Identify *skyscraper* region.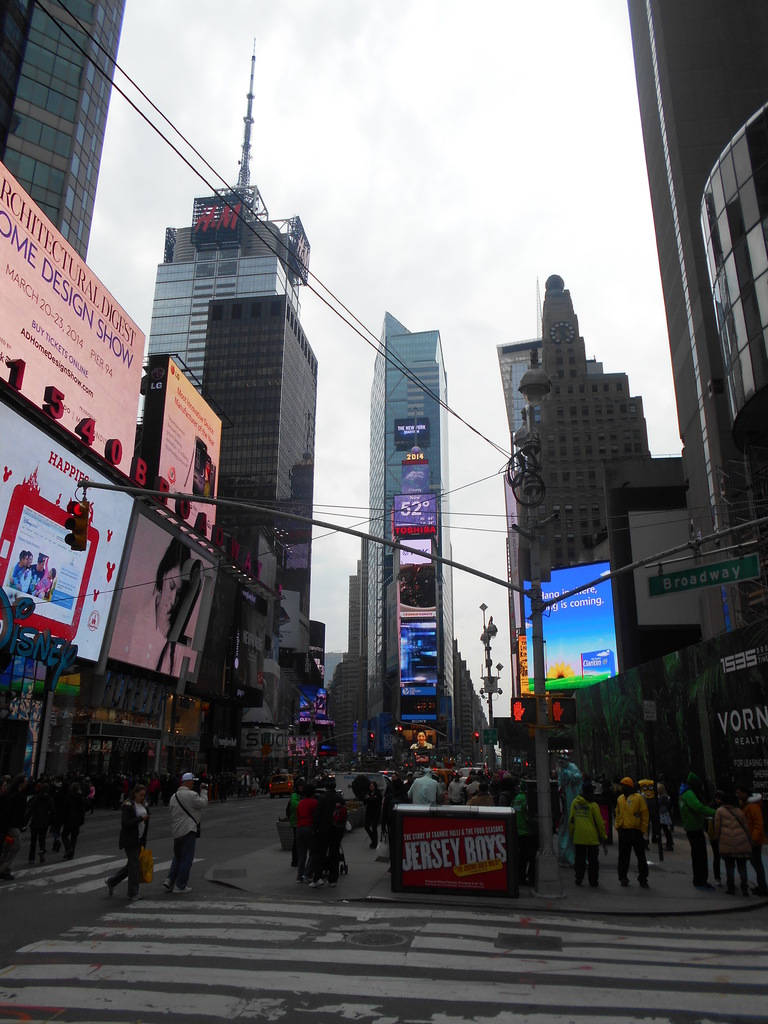
Region: <region>210, 288, 322, 606</region>.
